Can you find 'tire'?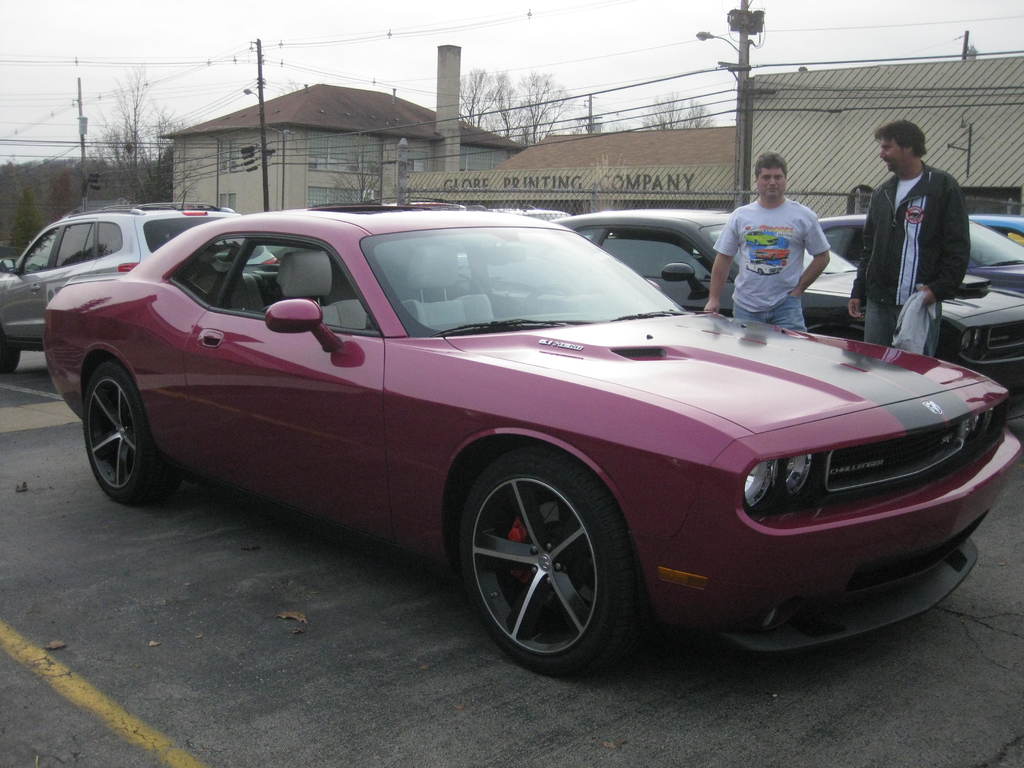
Yes, bounding box: (x1=79, y1=360, x2=176, y2=503).
